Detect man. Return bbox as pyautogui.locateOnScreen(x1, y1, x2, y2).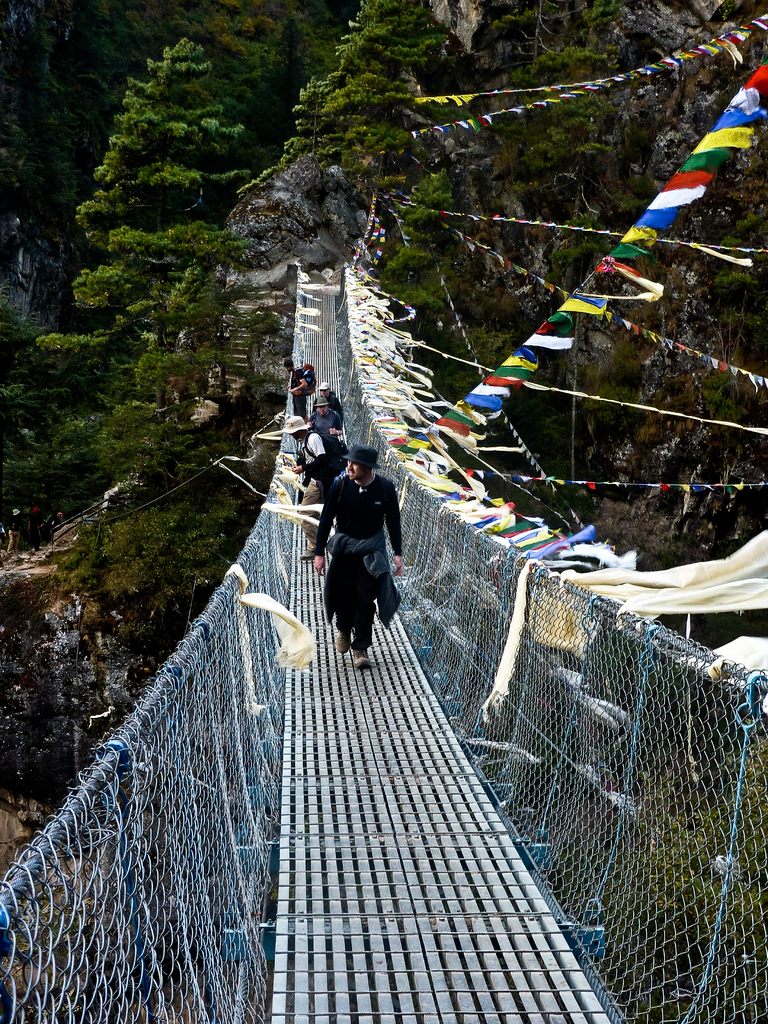
pyautogui.locateOnScreen(29, 506, 44, 548).
